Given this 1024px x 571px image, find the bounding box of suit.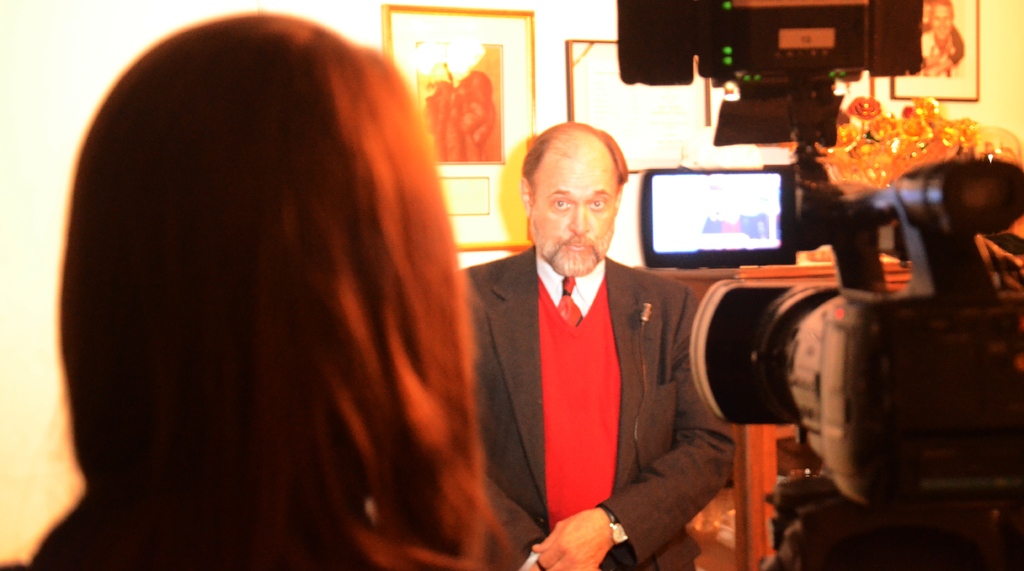
[x1=460, y1=240, x2=733, y2=570].
